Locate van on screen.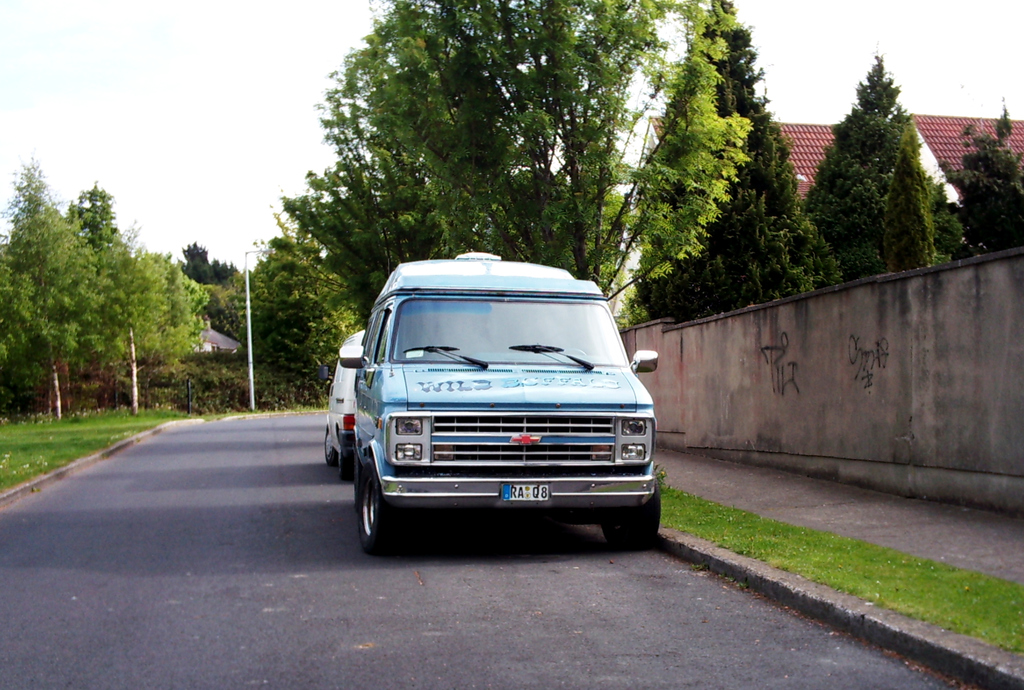
On screen at x1=322 y1=331 x2=426 y2=466.
